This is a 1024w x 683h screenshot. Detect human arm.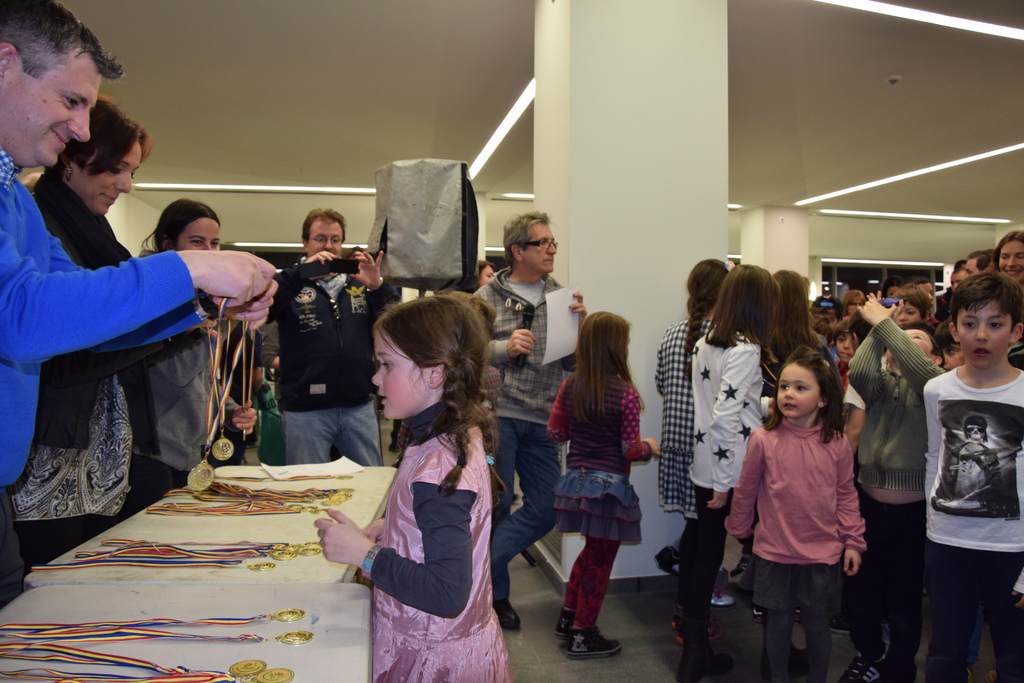
1013 372 1023 620.
